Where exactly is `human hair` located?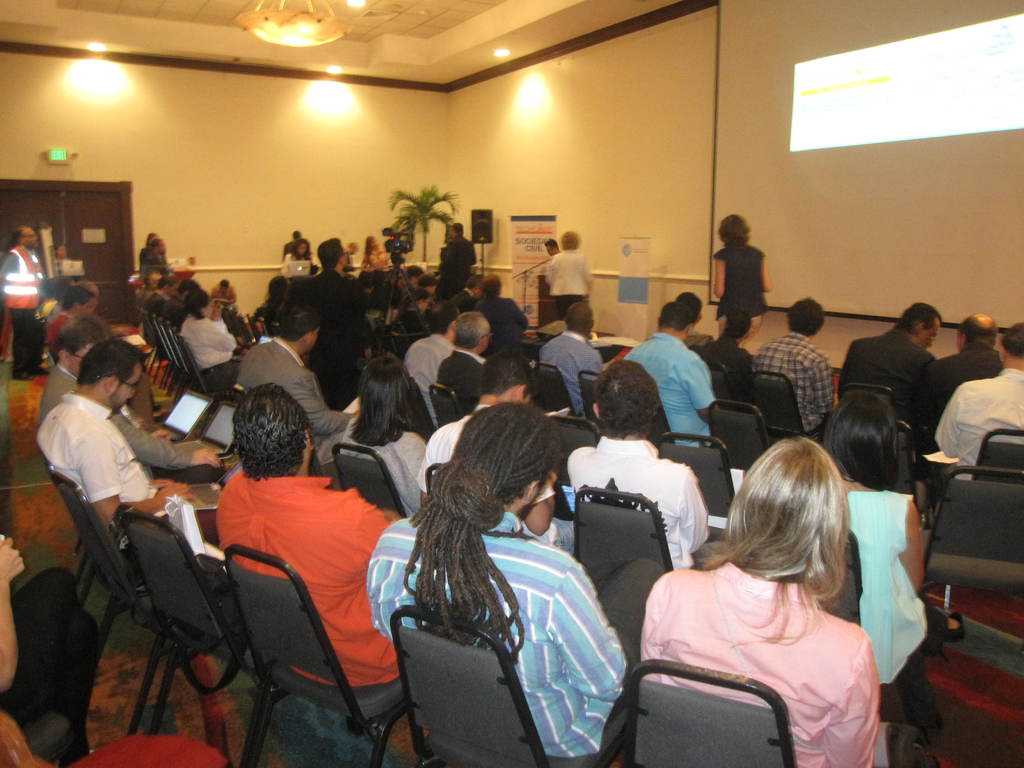
Its bounding box is 959,312,997,344.
